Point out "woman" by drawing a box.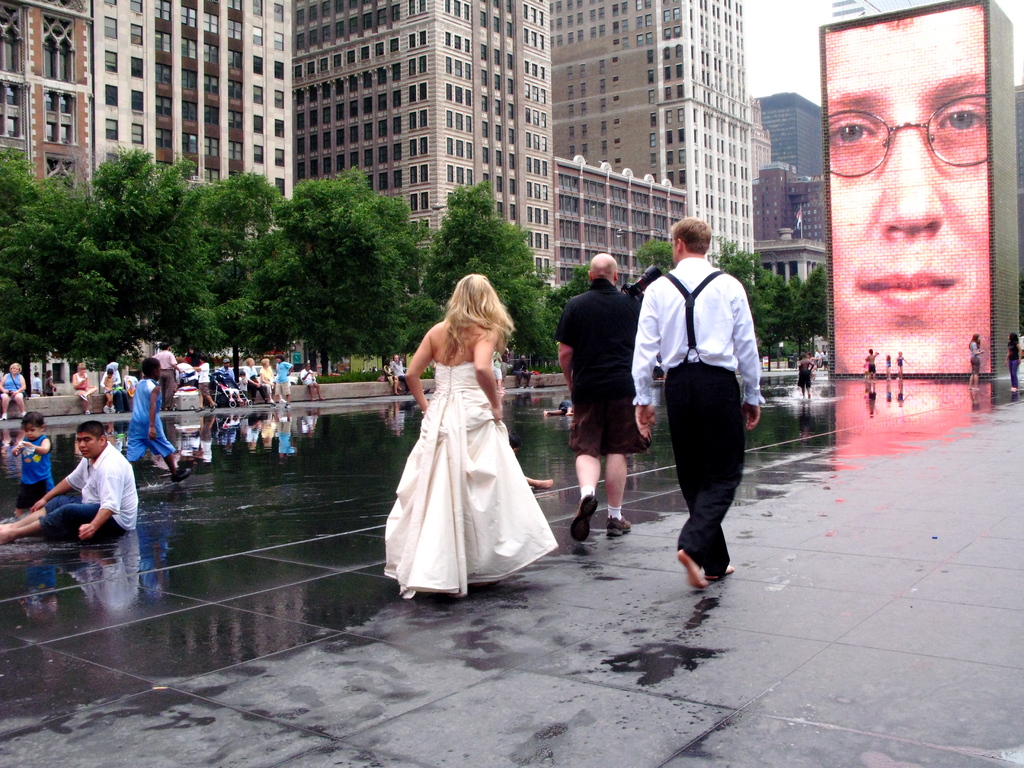
[1001, 332, 1022, 392].
